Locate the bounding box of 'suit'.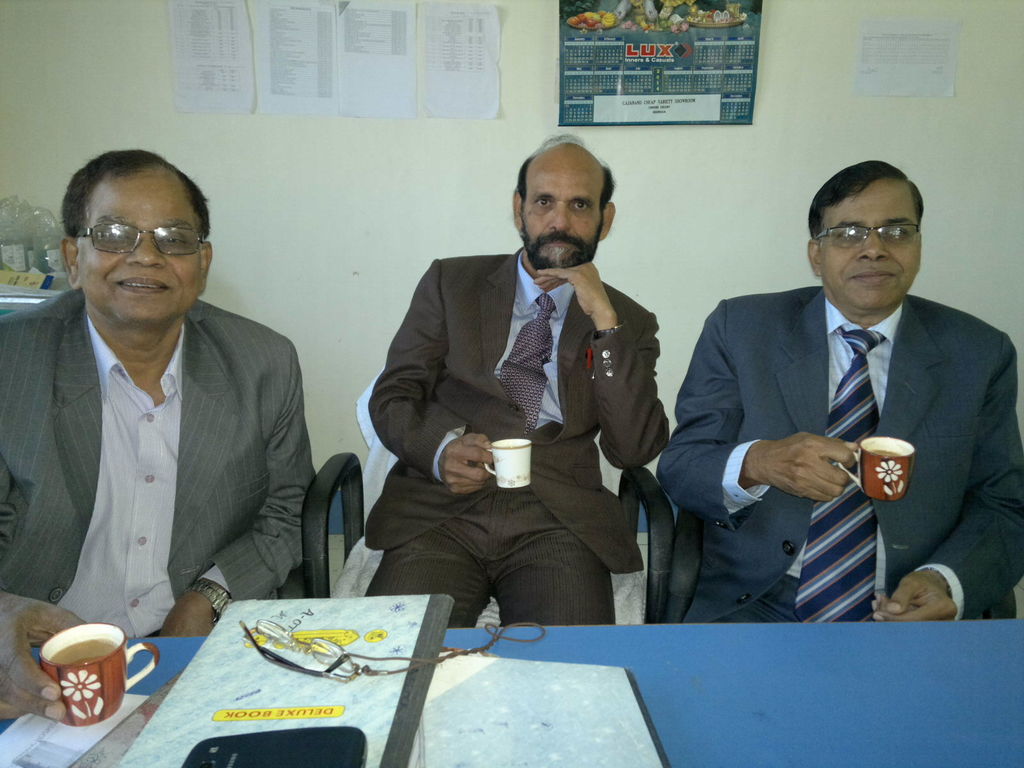
Bounding box: 0,286,319,637.
